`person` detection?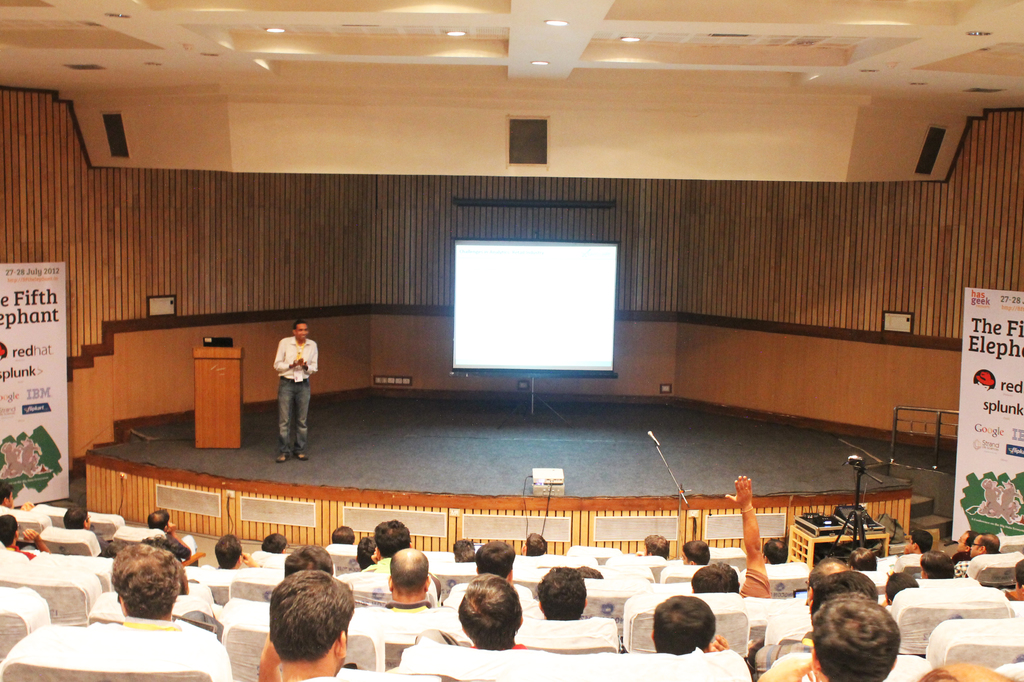
[690, 472, 774, 603]
